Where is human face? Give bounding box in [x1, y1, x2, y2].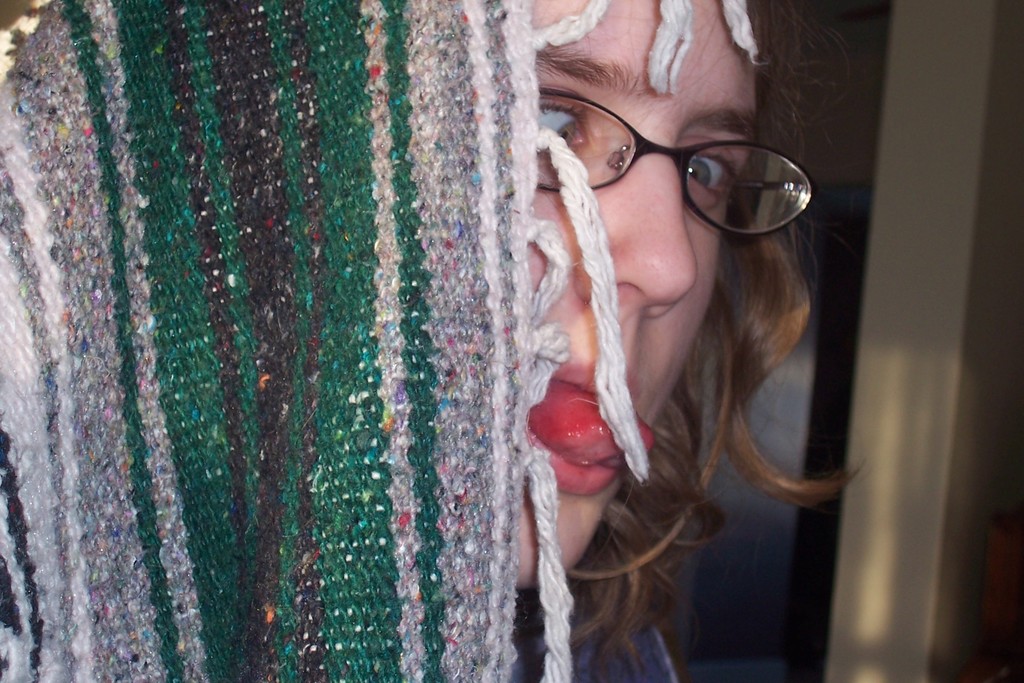
[517, 0, 761, 590].
